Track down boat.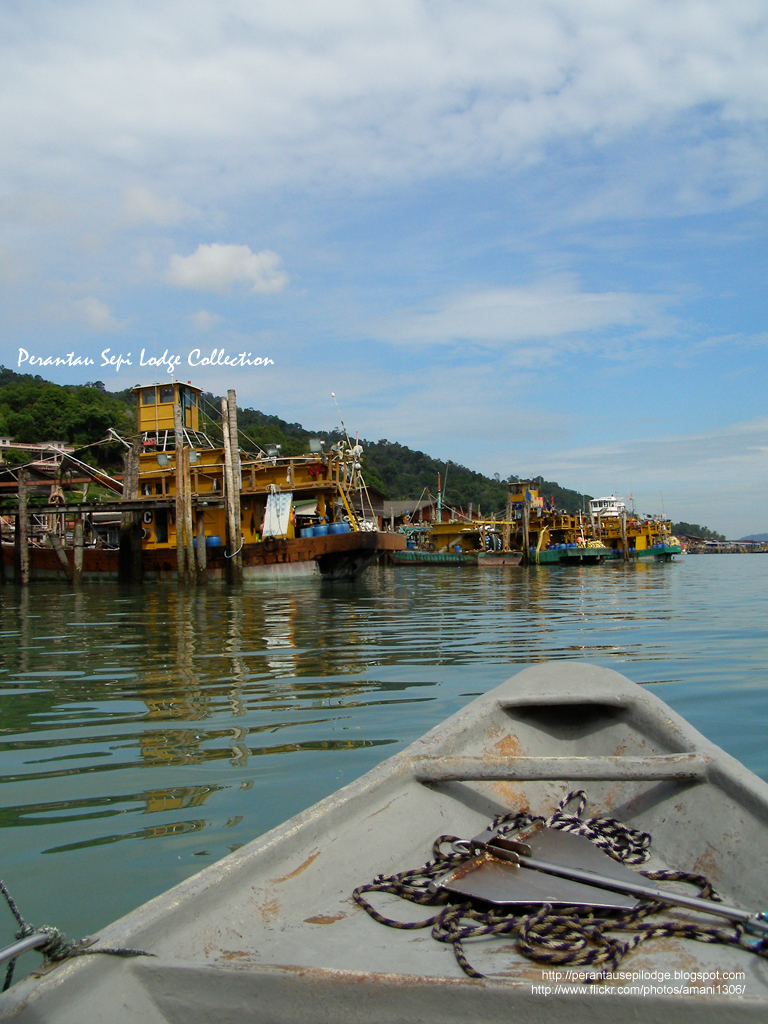
Tracked to 280 657 767 968.
